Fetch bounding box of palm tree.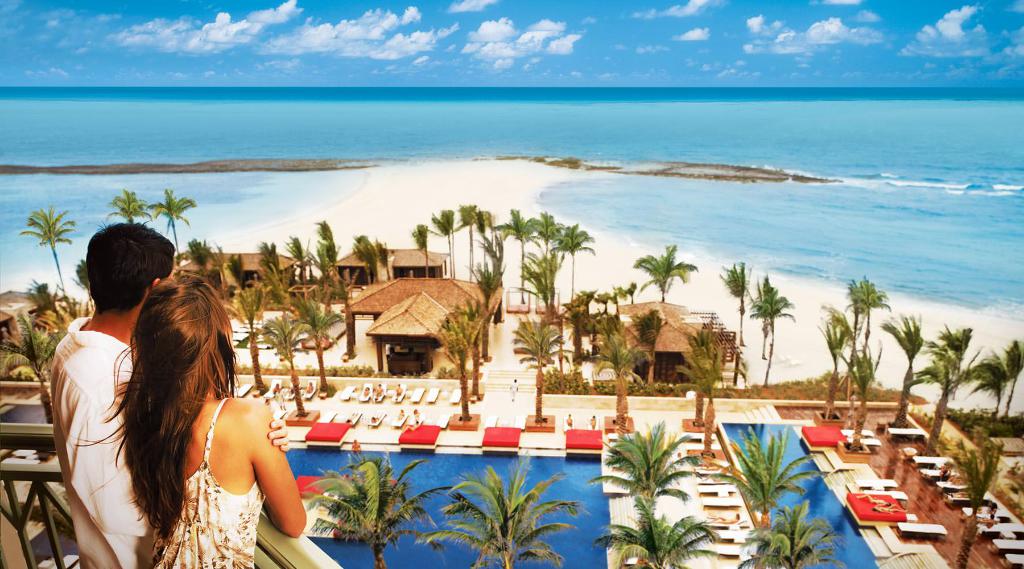
Bbox: select_region(276, 274, 327, 353).
